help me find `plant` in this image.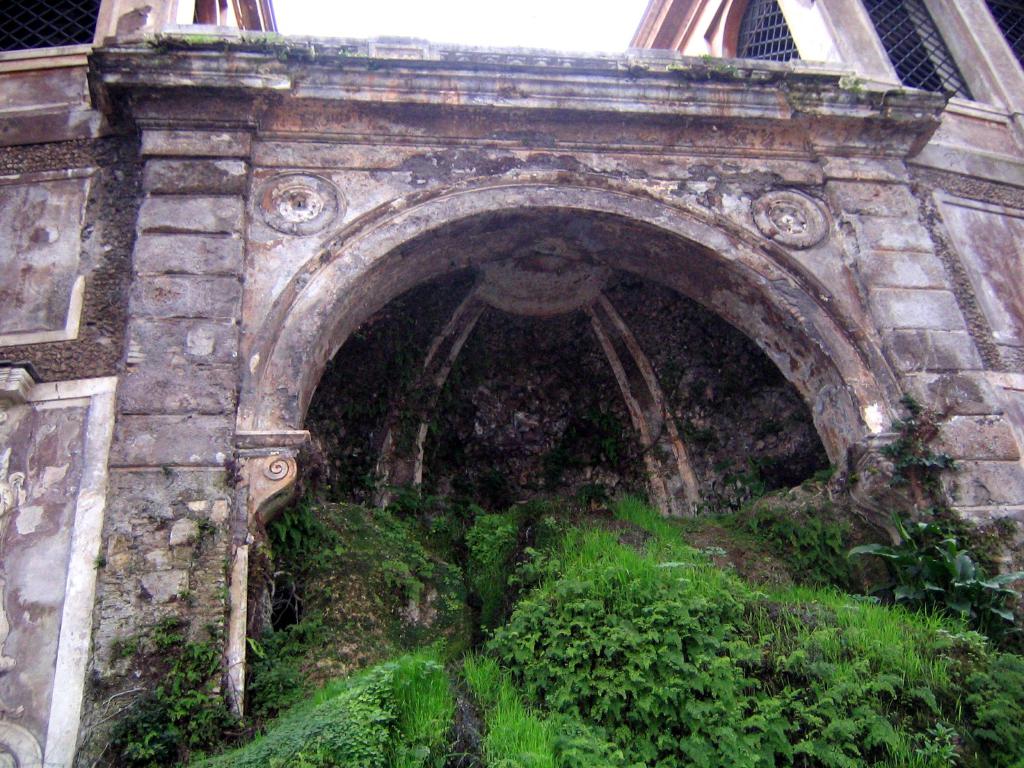
Found it: x1=308, y1=585, x2=338, y2=602.
